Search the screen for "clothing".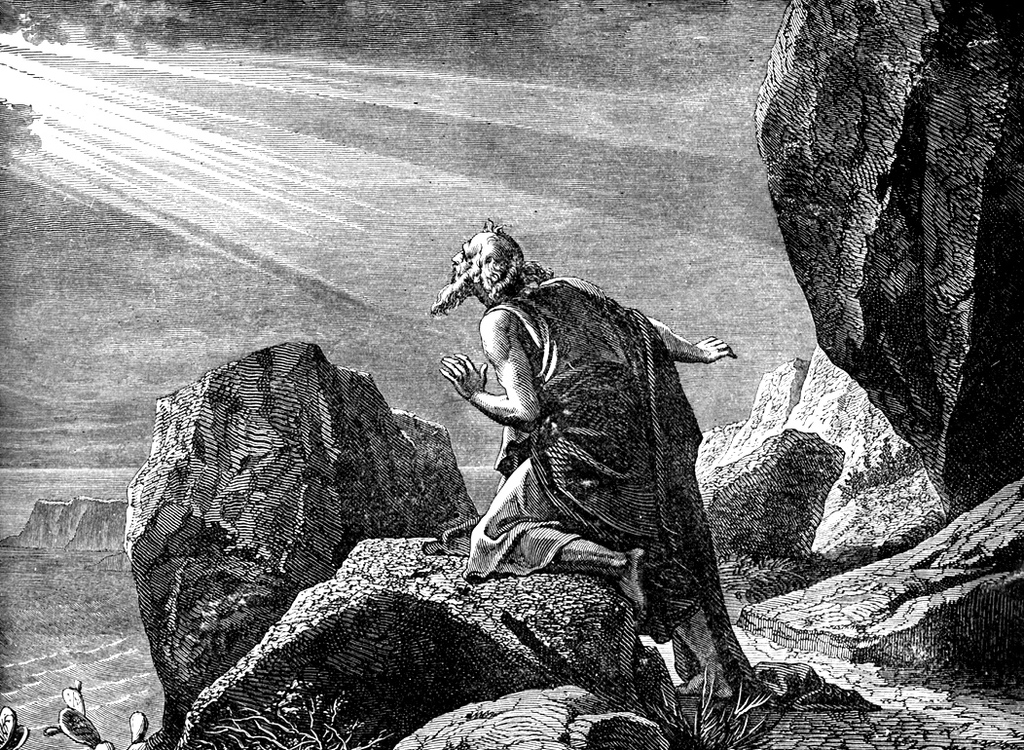
Found at 421:278:881:711.
